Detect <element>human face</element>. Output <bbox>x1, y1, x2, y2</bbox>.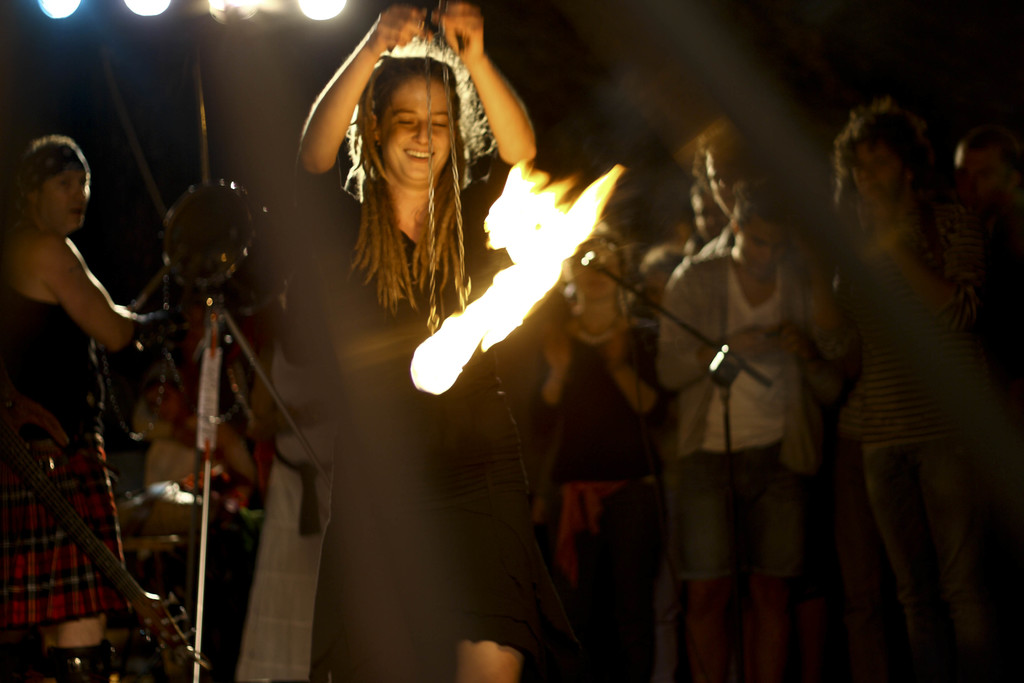
<bbox>706, 152, 742, 218</bbox>.
